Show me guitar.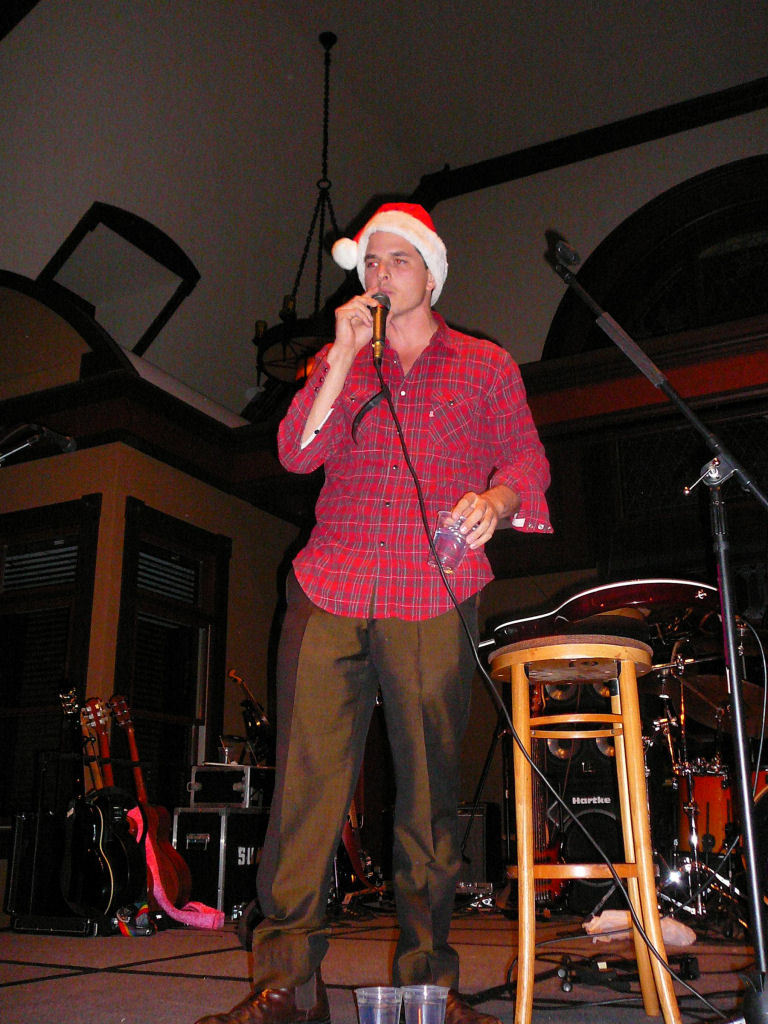
guitar is here: bbox=(228, 669, 279, 758).
